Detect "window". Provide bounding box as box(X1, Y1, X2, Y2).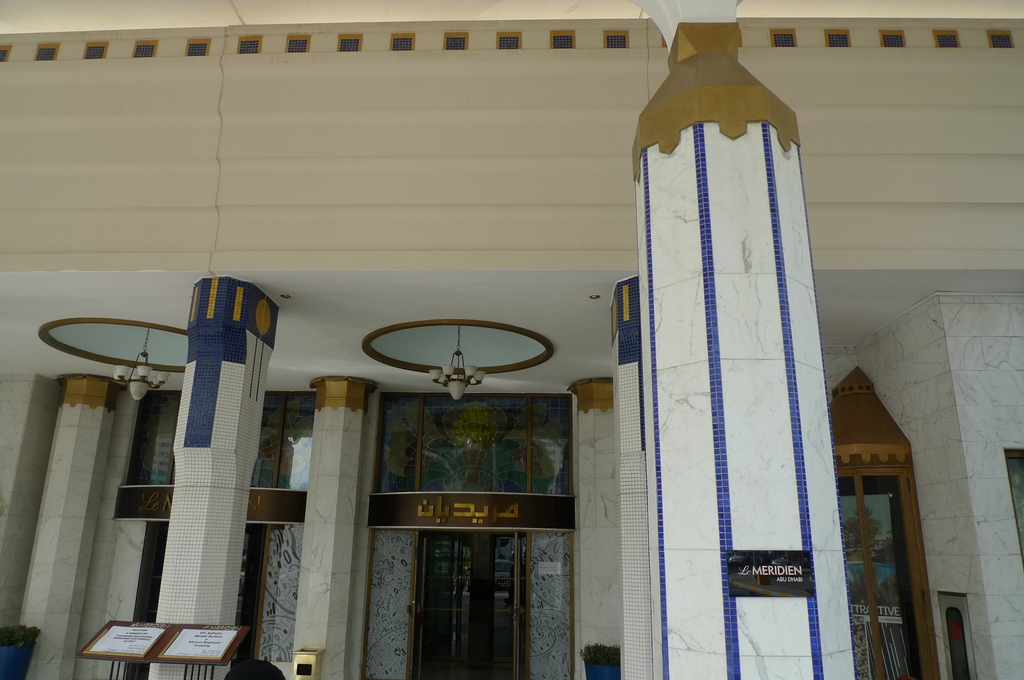
box(833, 462, 938, 679).
